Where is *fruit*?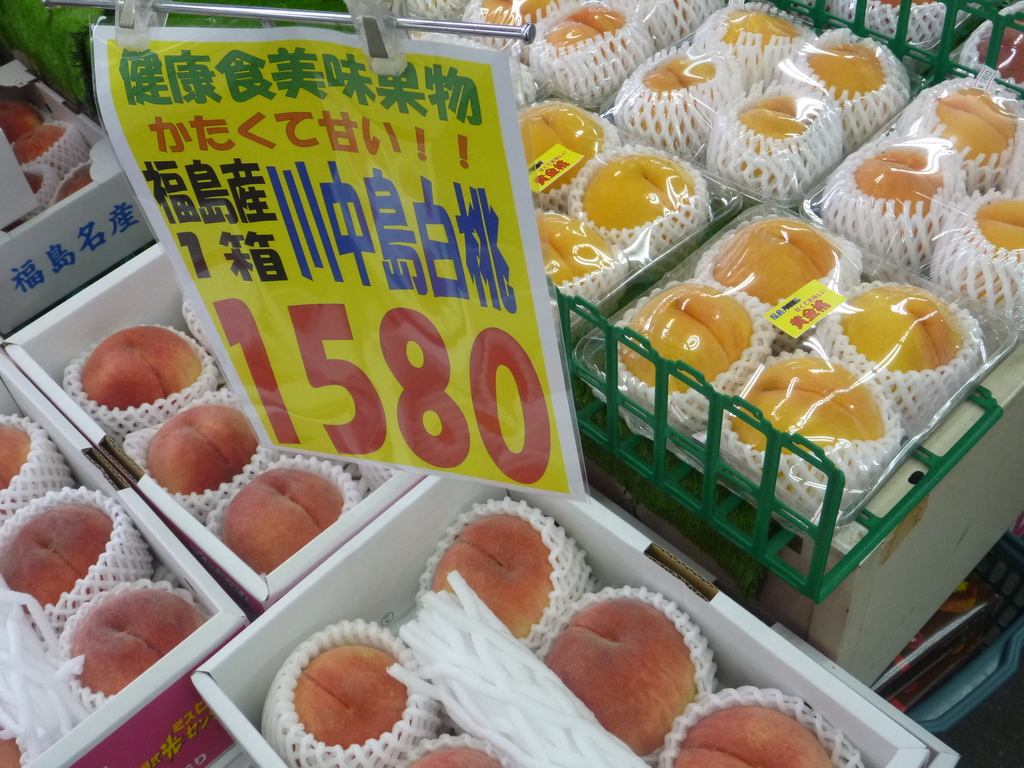
rect(536, 595, 703, 767).
